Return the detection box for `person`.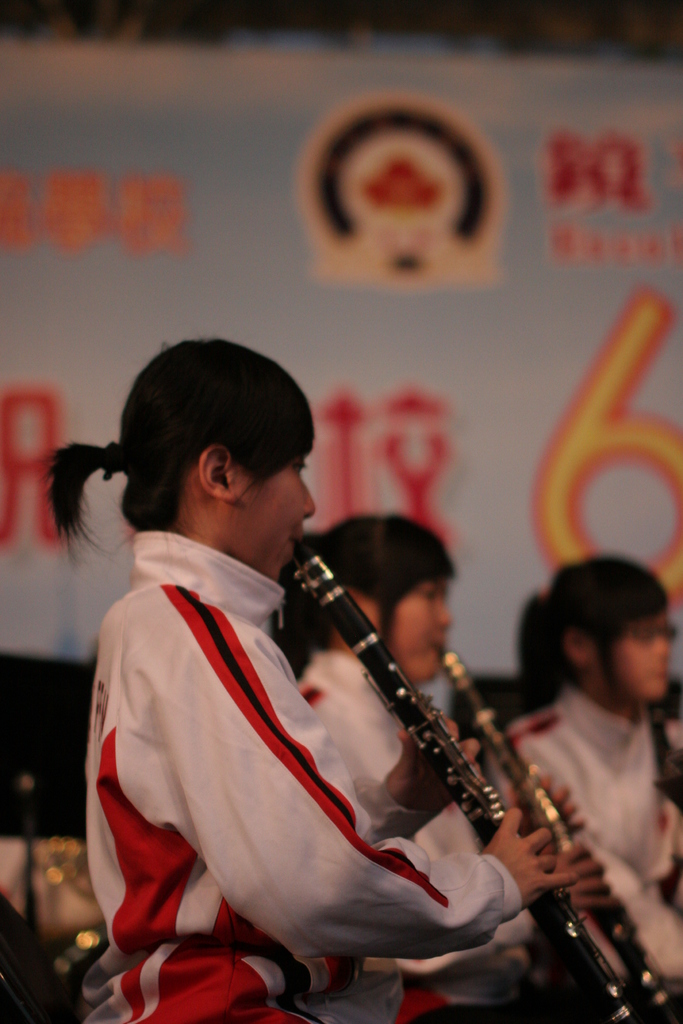
[93,344,493,1021].
